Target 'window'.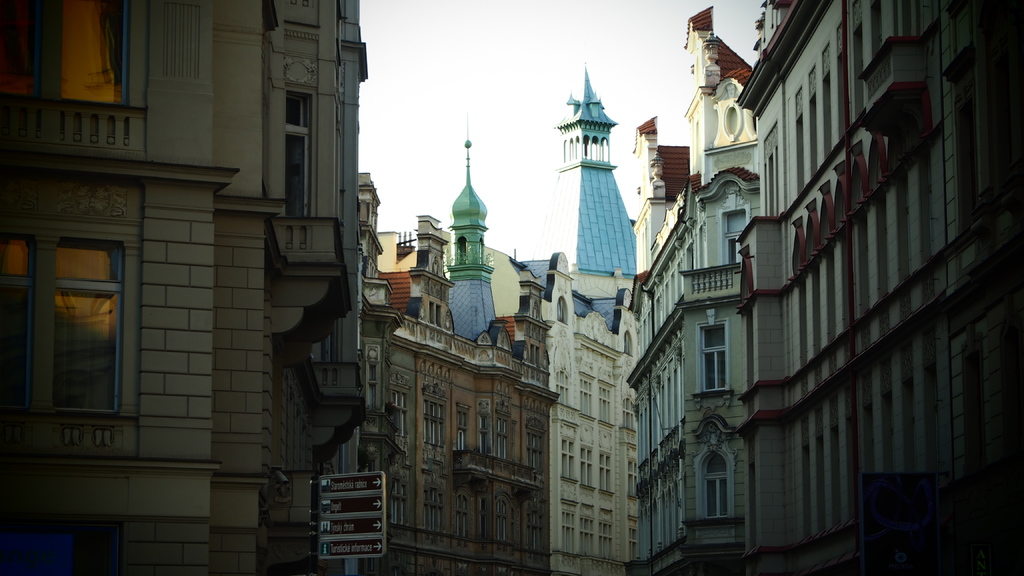
Target region: x1=694, y1=442, x2=736, y2=520.
